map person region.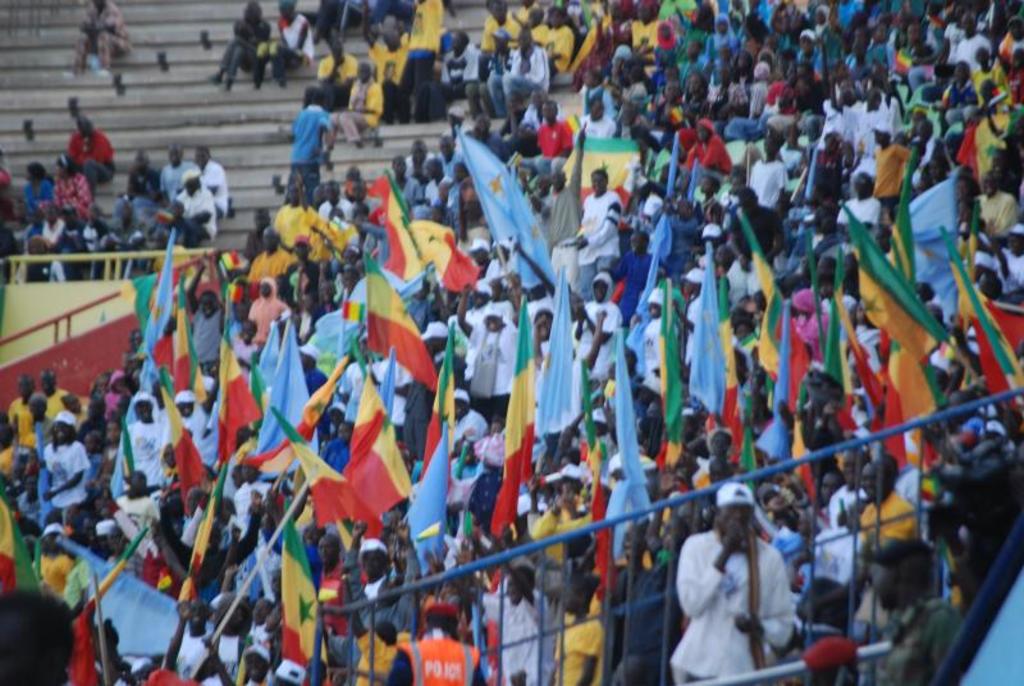
Mapped to (529, 0, 575, 70).
